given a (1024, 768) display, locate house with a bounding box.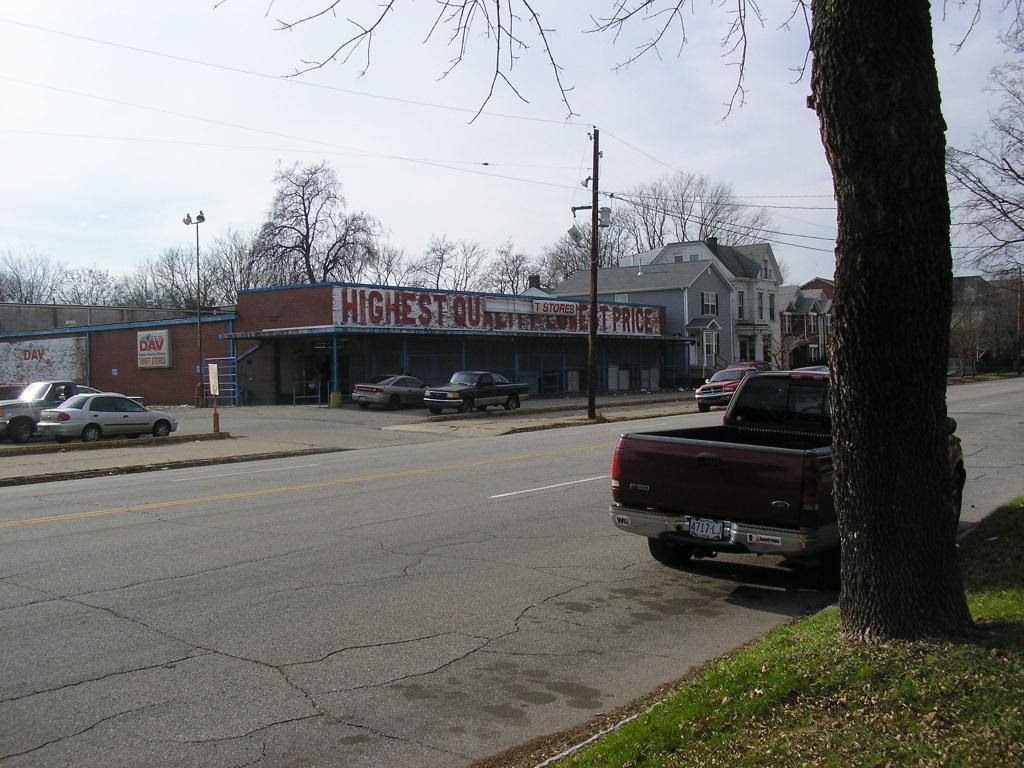
Located: (548,257,755,389).
